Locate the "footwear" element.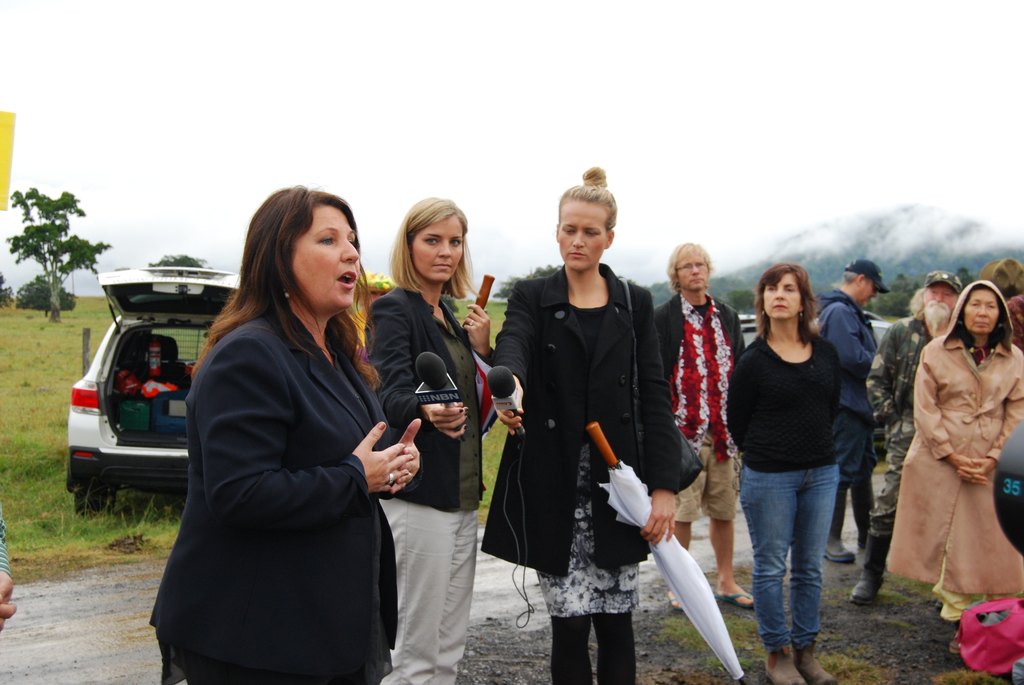
Element bbox: locate(824, 538, 852, 559).
